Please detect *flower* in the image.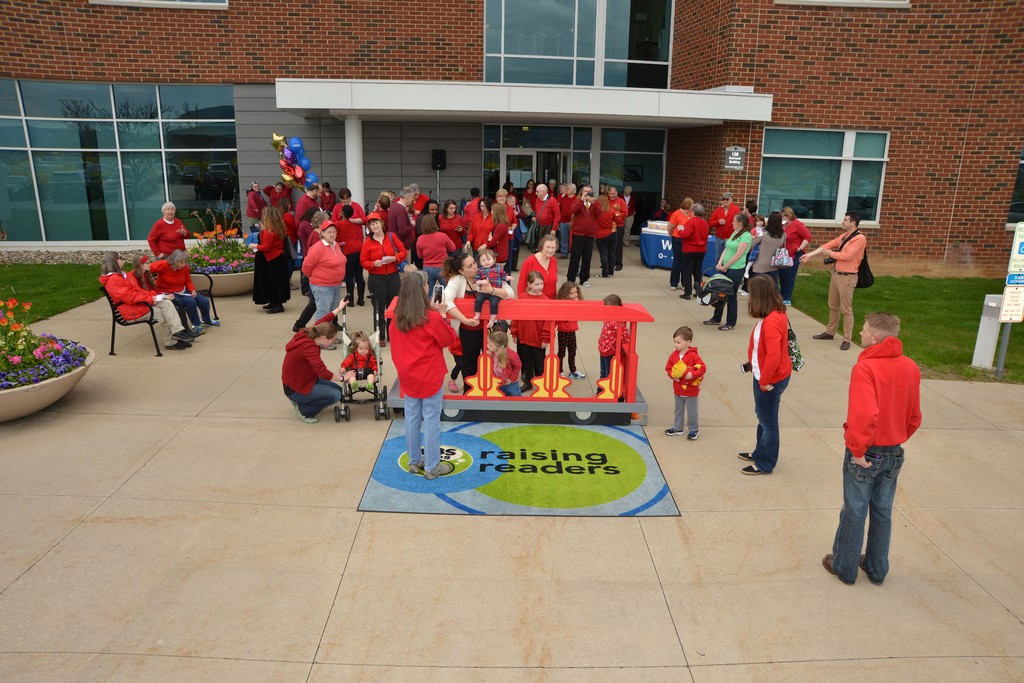
box(8, 351, 24, 367).
